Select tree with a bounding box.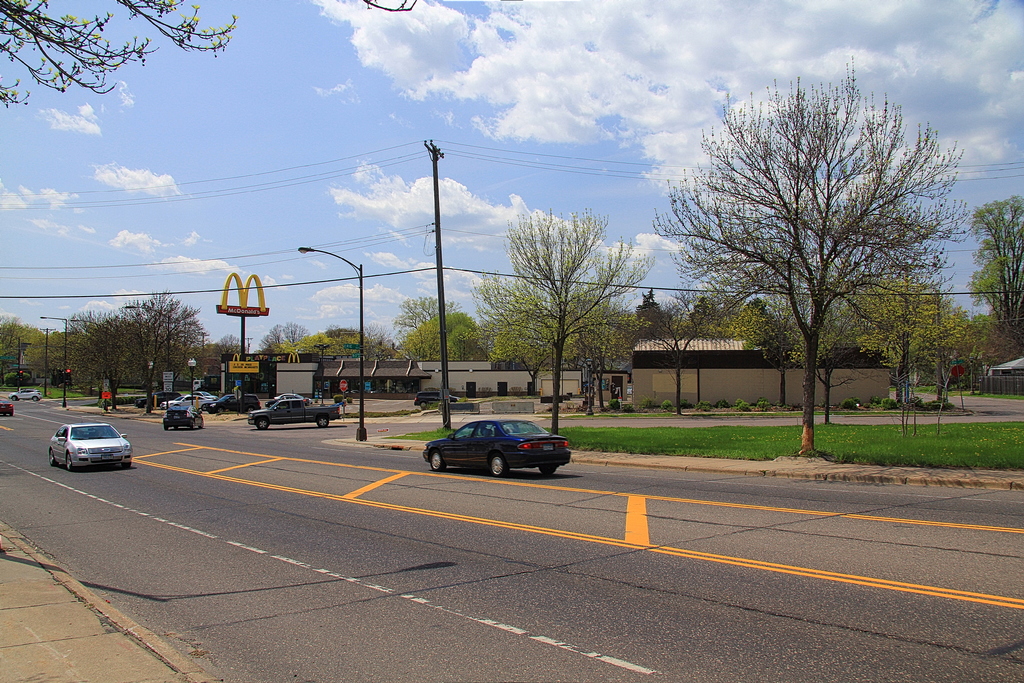
(306,325,383,358).
